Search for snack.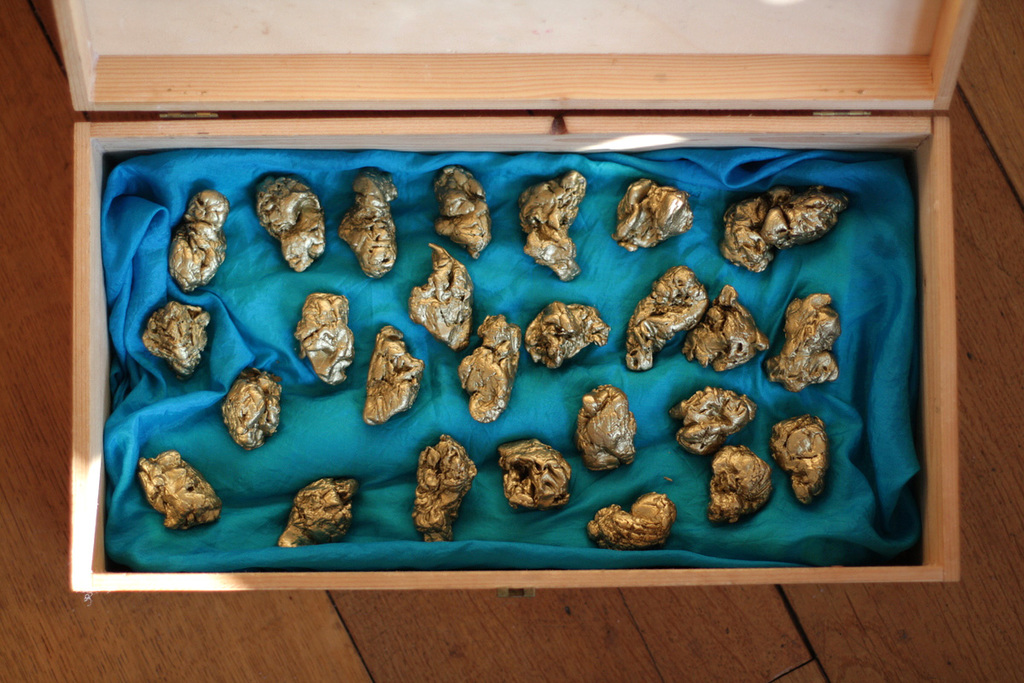
Found at Rect(577, 387, 635, 476).
